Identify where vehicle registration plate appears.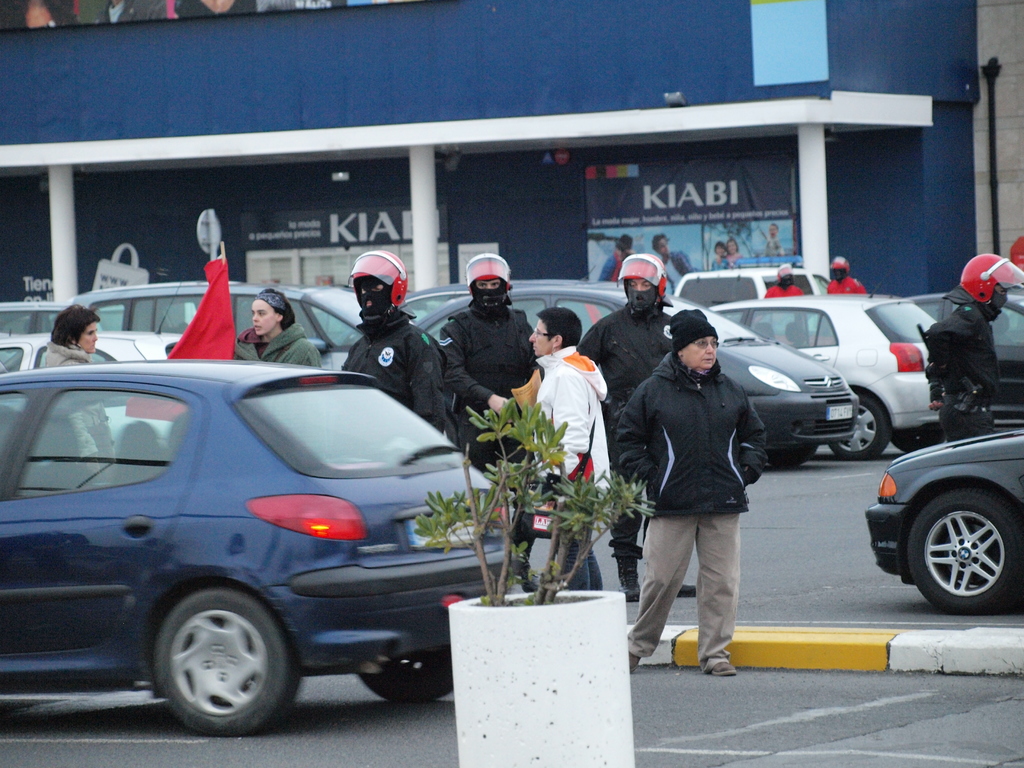
Appears at rect(826, 403, 852, 420).
